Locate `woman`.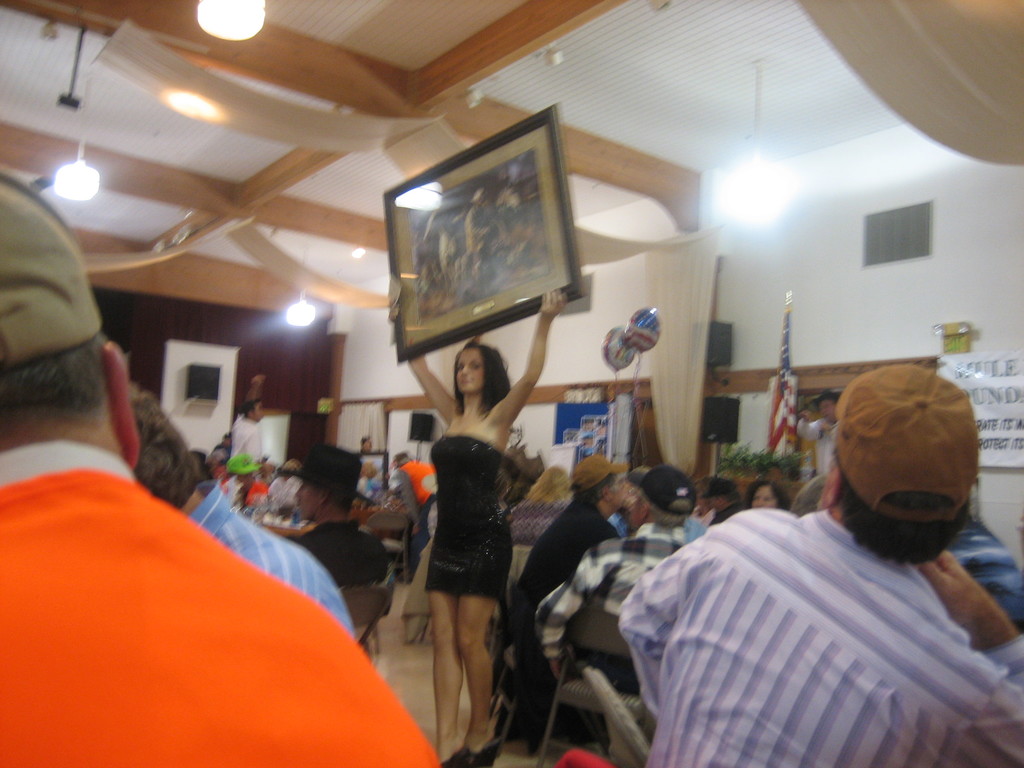
Bounding box: locate(737, 479, 796, 511).
